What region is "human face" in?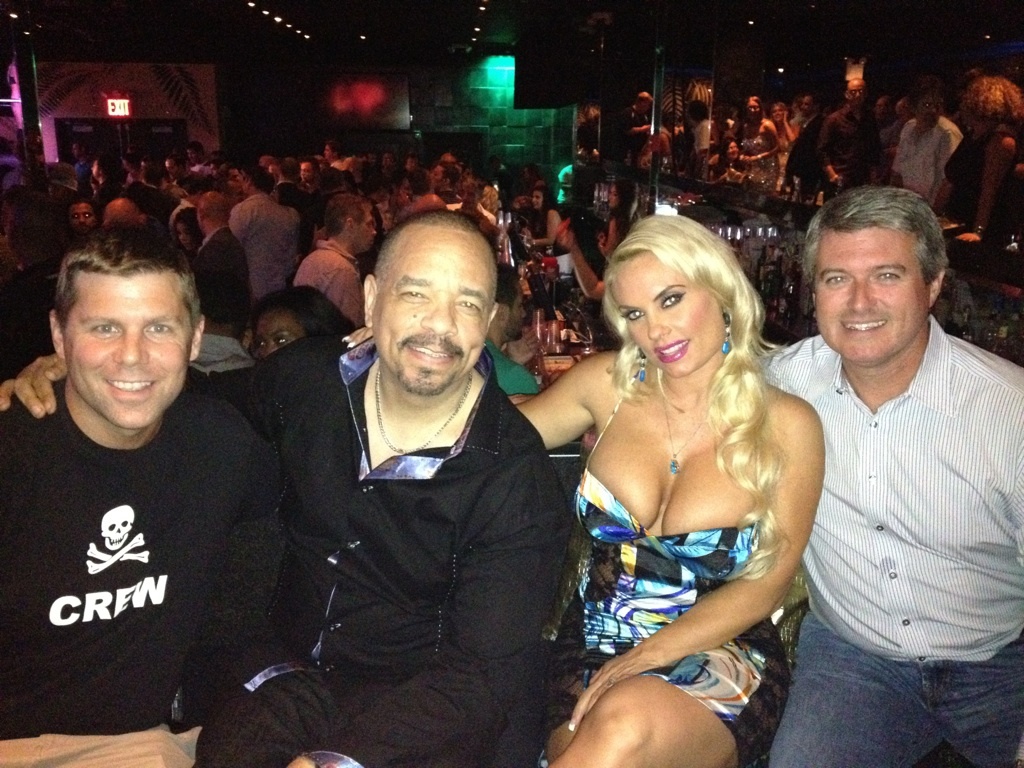
<region>63, 268, 191, 427</region>.
